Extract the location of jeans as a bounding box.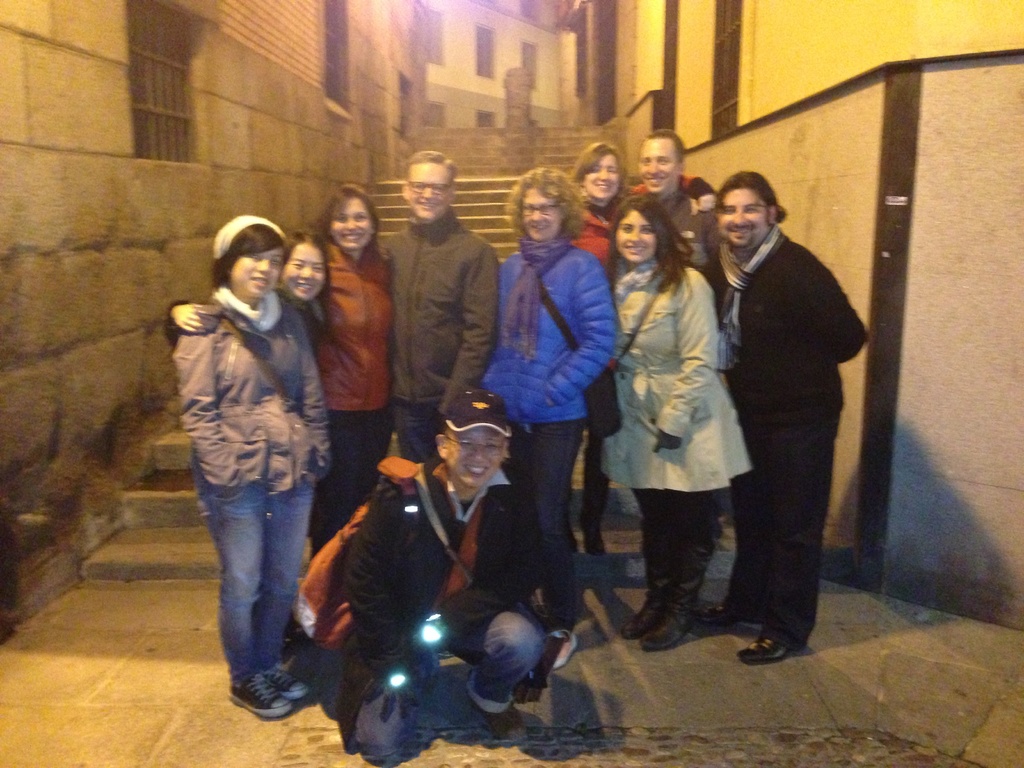
(left=730, top=412, right=838, bottom=643).
